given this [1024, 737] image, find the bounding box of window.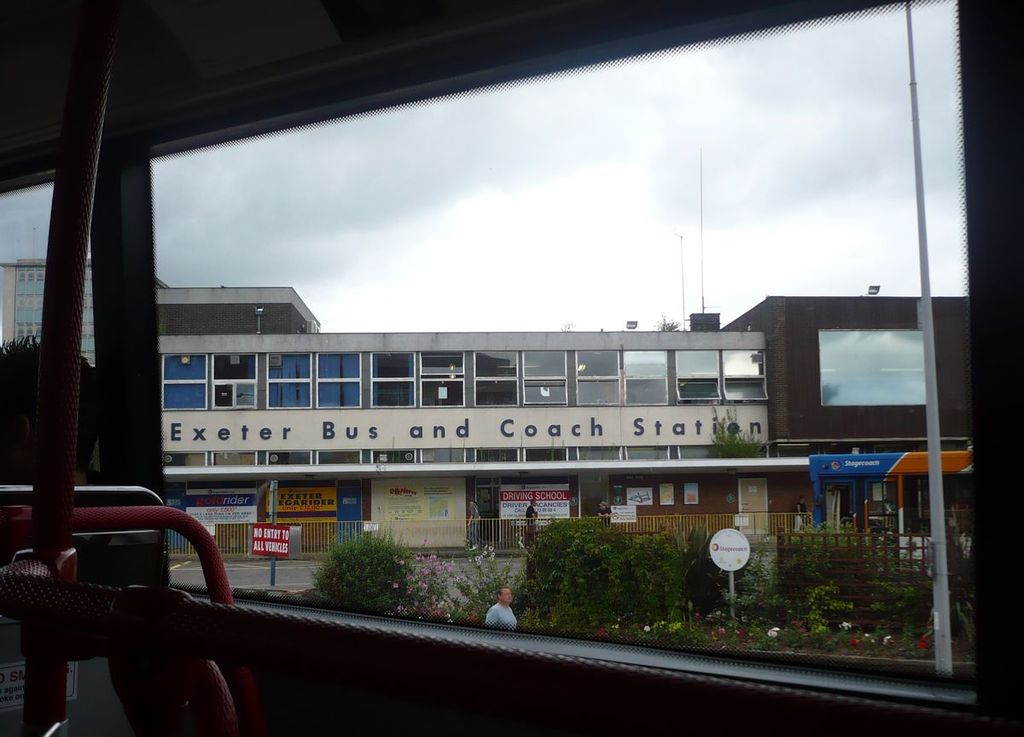
314:354:360:408.
